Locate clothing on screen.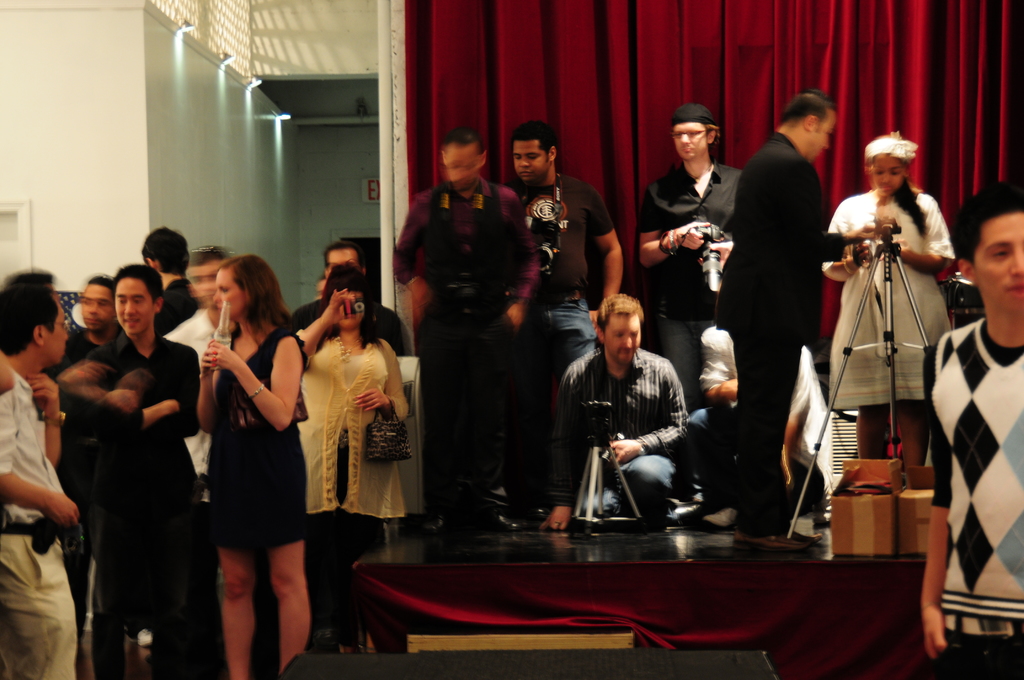
On screen at box=[918, 320, 1023, 679].
